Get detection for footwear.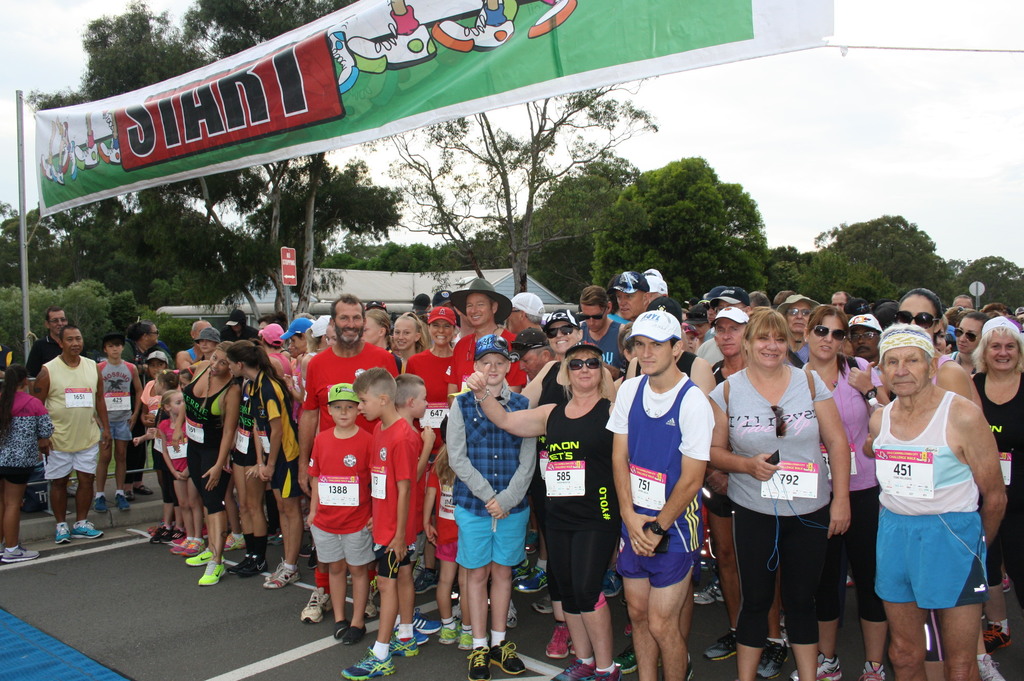
Detection: (977, 655, 1007, 680).
